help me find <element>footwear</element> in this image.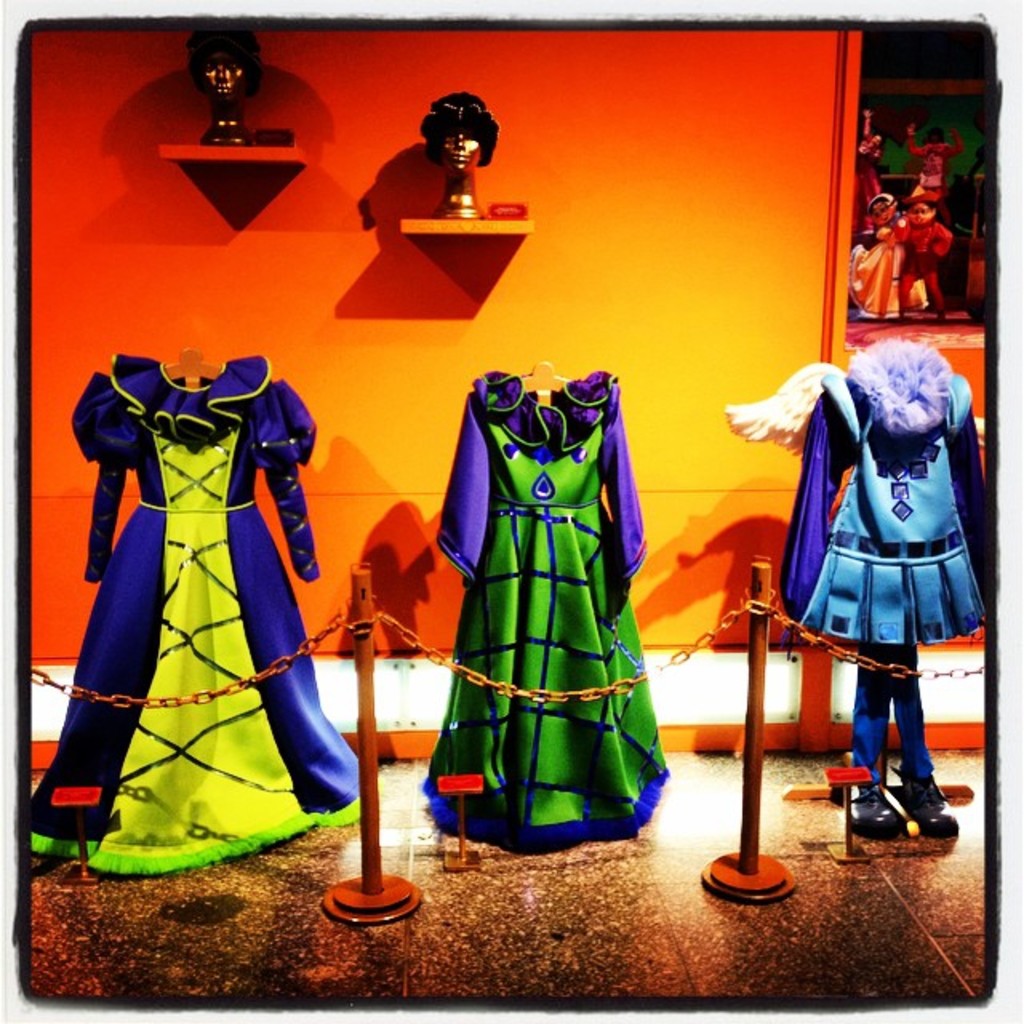
Found it: (left=893, top=773, right=963, bottom=843).
